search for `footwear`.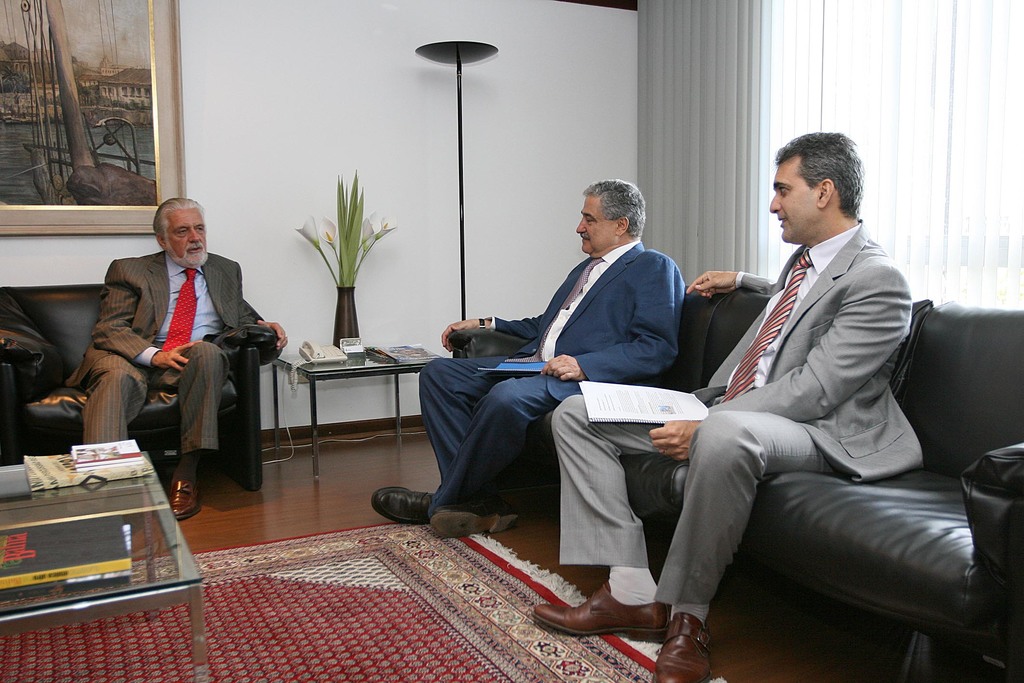
Found at 169, 466, 196, 518.
